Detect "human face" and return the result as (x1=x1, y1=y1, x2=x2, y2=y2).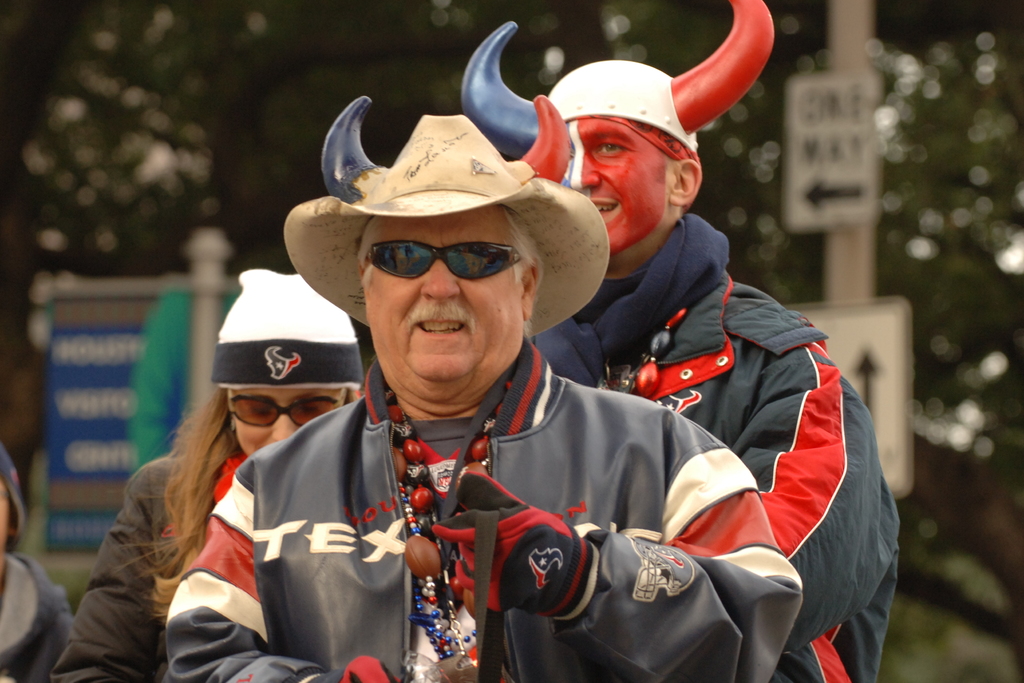
(x1=228, y1=383, x2=333, y2=461).
